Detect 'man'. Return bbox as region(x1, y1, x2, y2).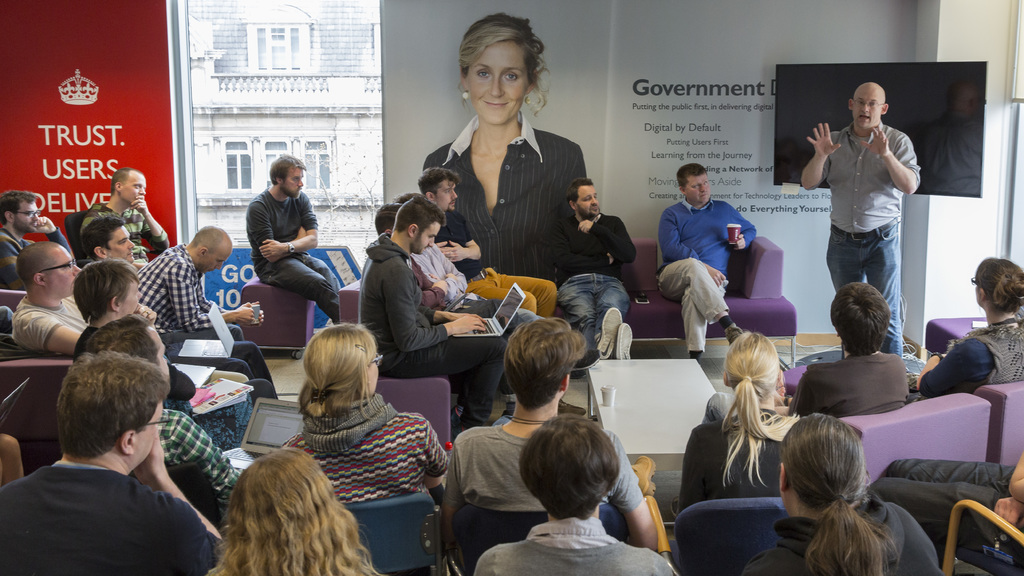
region(67, 307, 253, 502).
